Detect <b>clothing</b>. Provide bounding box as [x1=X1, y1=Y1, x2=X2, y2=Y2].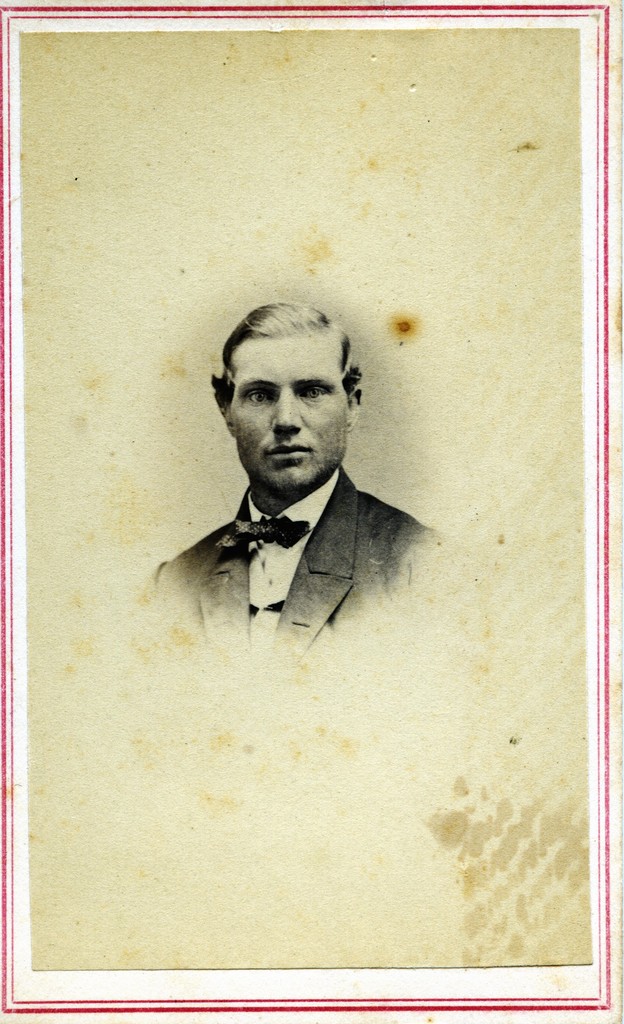
[x1=143, y1=436, x2=447, y2=660].
